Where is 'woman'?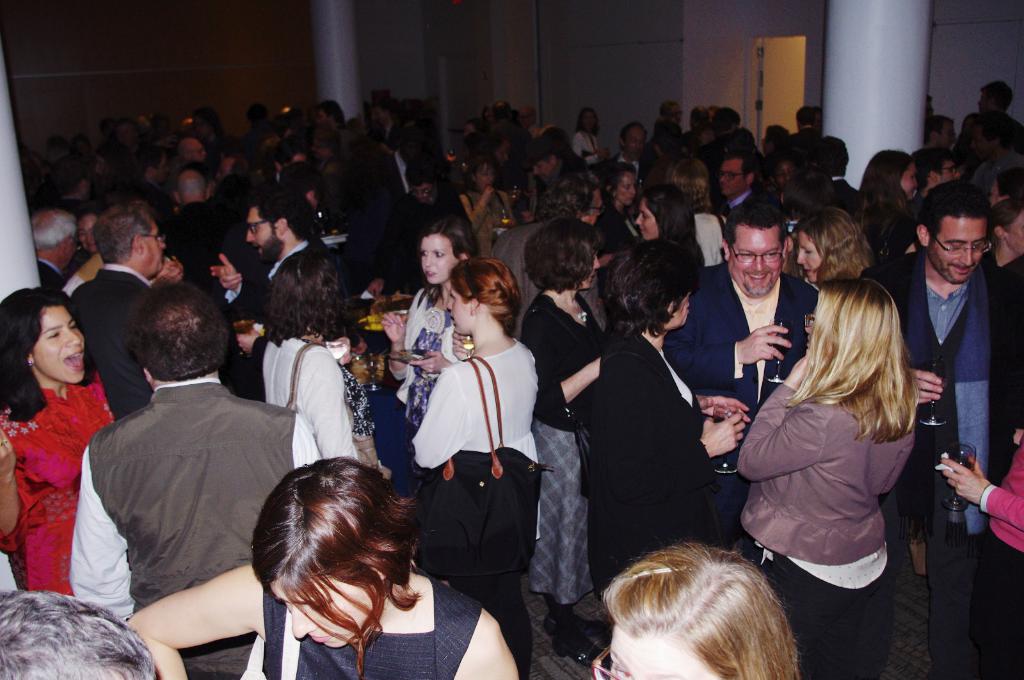
(x1=456, y1=148, x2=515, y2=248).
